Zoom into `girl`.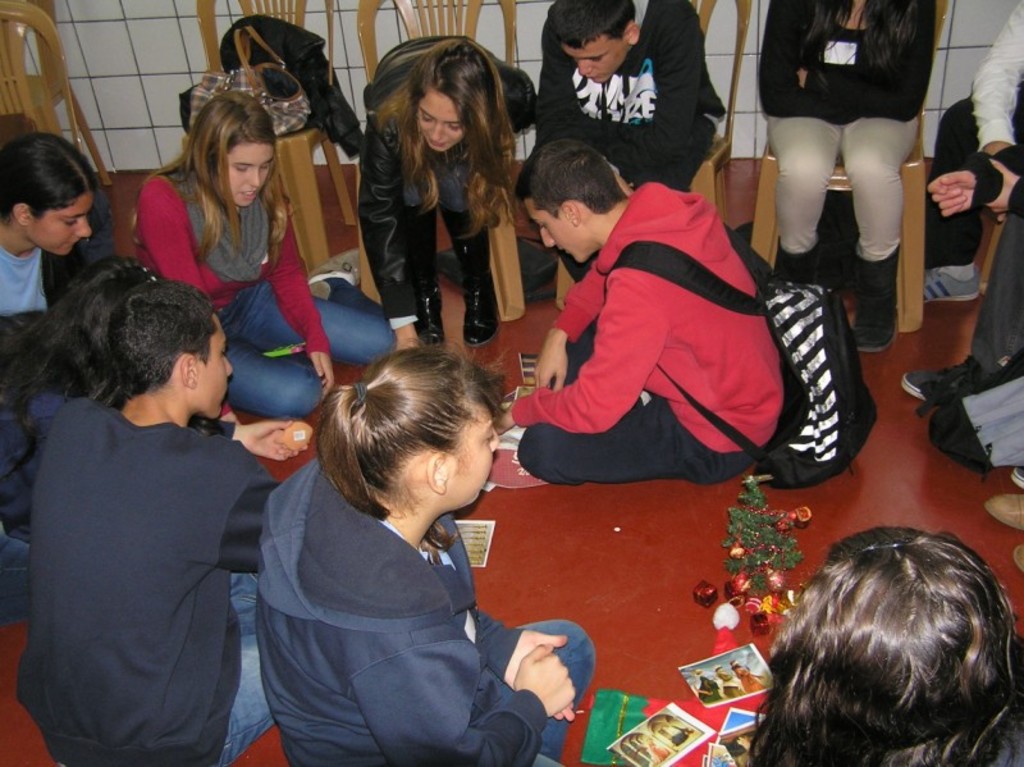
Zoom target: box=[356, 31, 543, 343].
